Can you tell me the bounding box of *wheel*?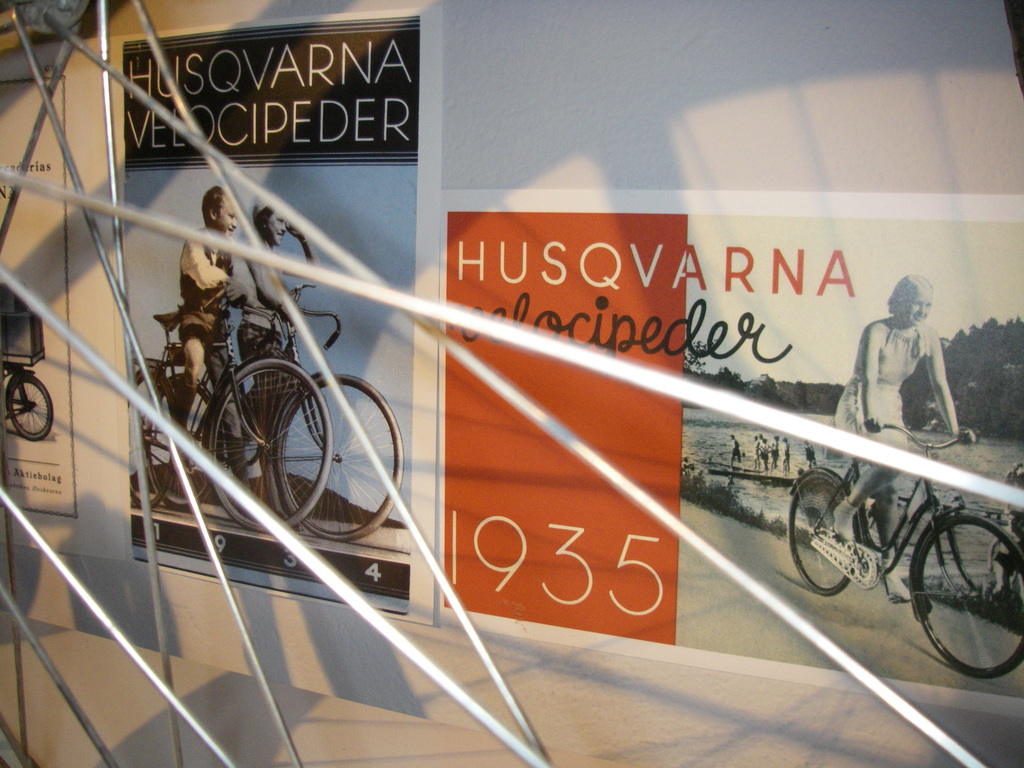
[x1=787, y1=467, x2=858, y2=603].
